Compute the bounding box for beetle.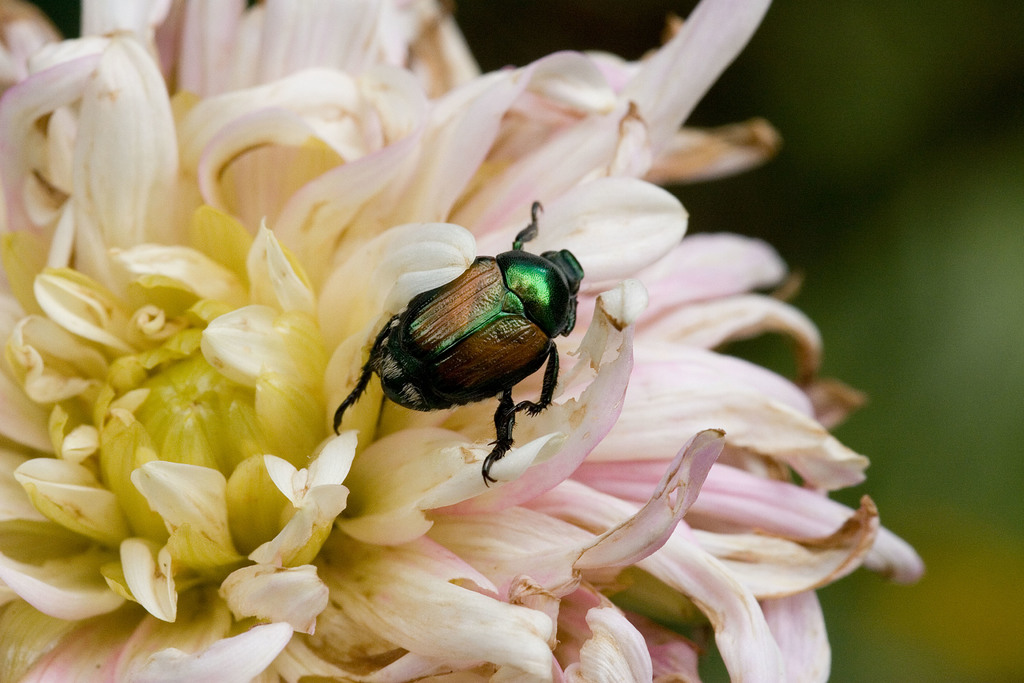
pyautogui.locateOnScreen(335, 210, 615, 436).
